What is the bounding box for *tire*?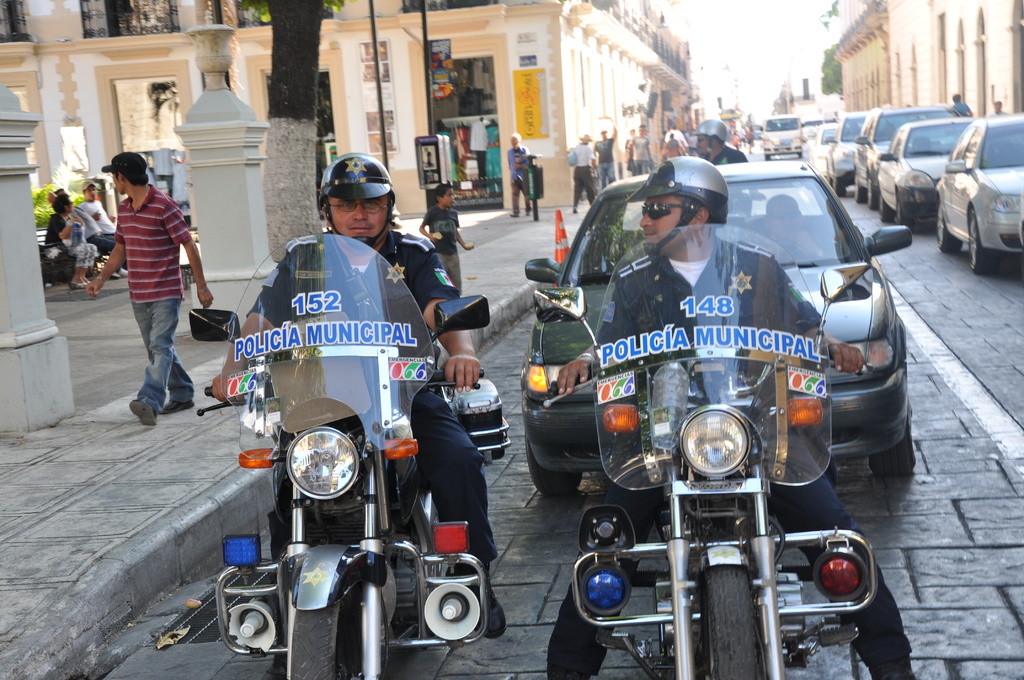
(left=522, top=435, right=586, bottom=492).
